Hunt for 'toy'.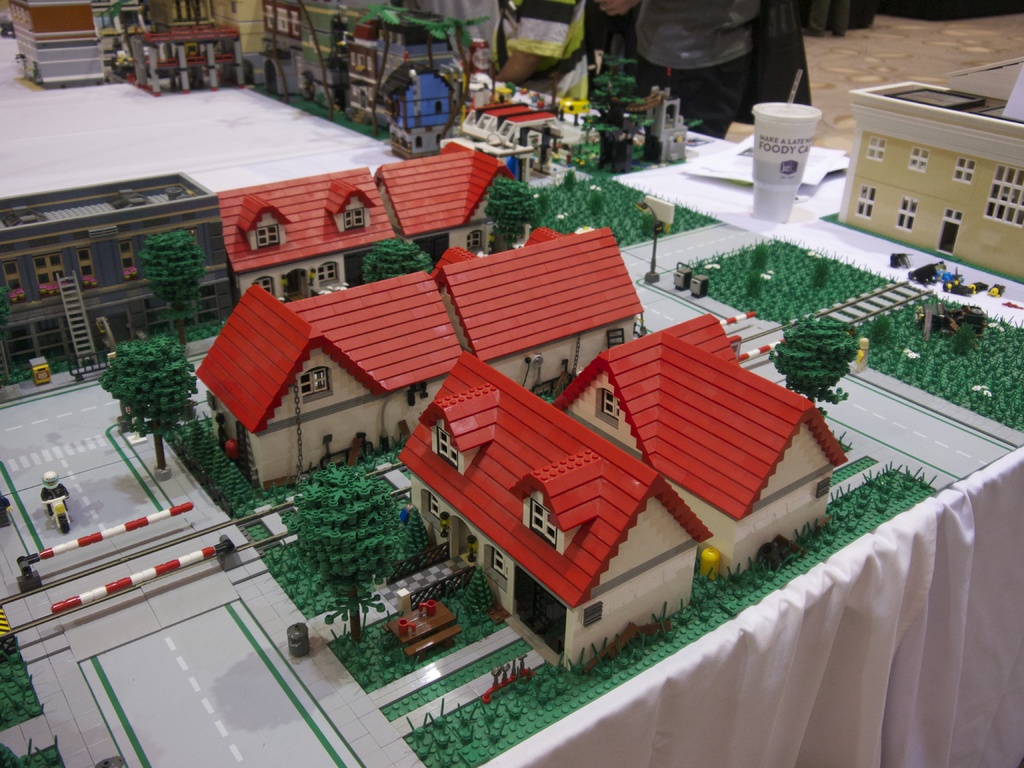
Hunted down at left=637, top=92, right=700, bottom=166.
